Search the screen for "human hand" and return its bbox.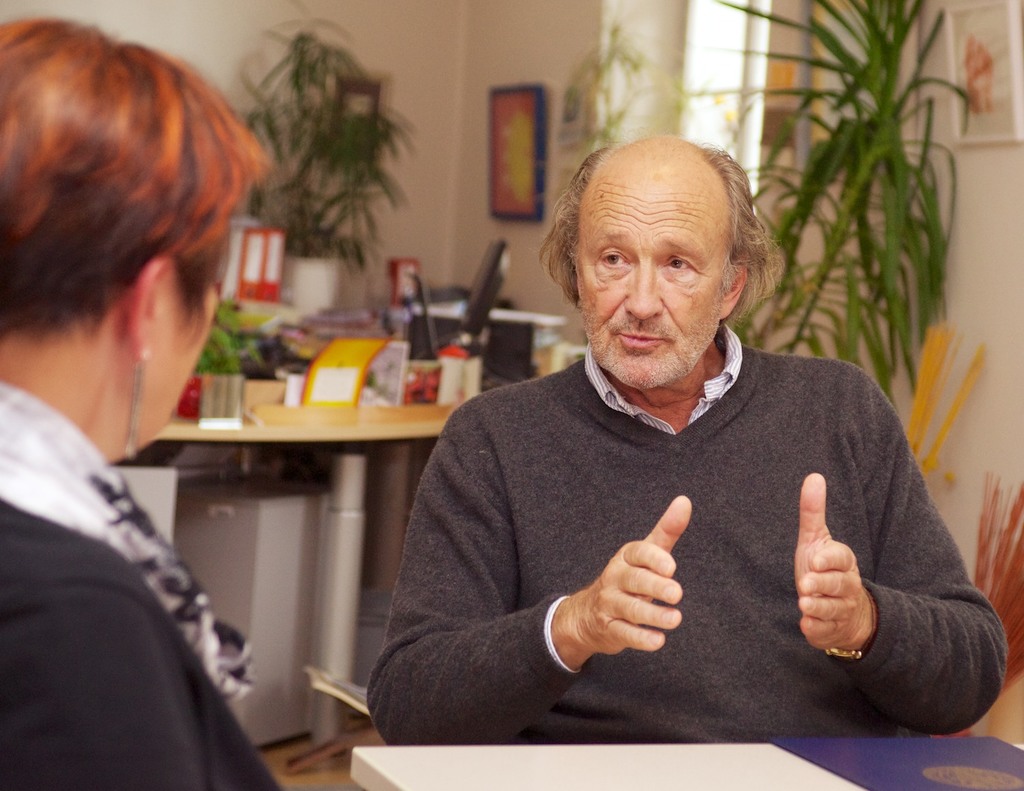
Found: BBox(791, 469, 872, 653).
